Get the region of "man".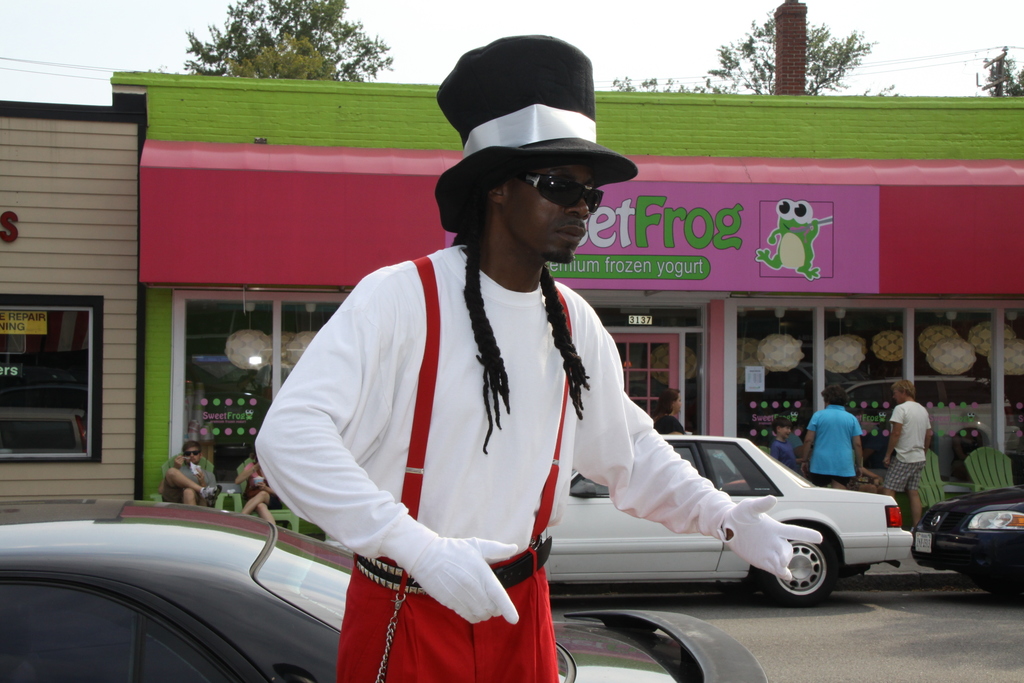
879, 379, 928, 536.
